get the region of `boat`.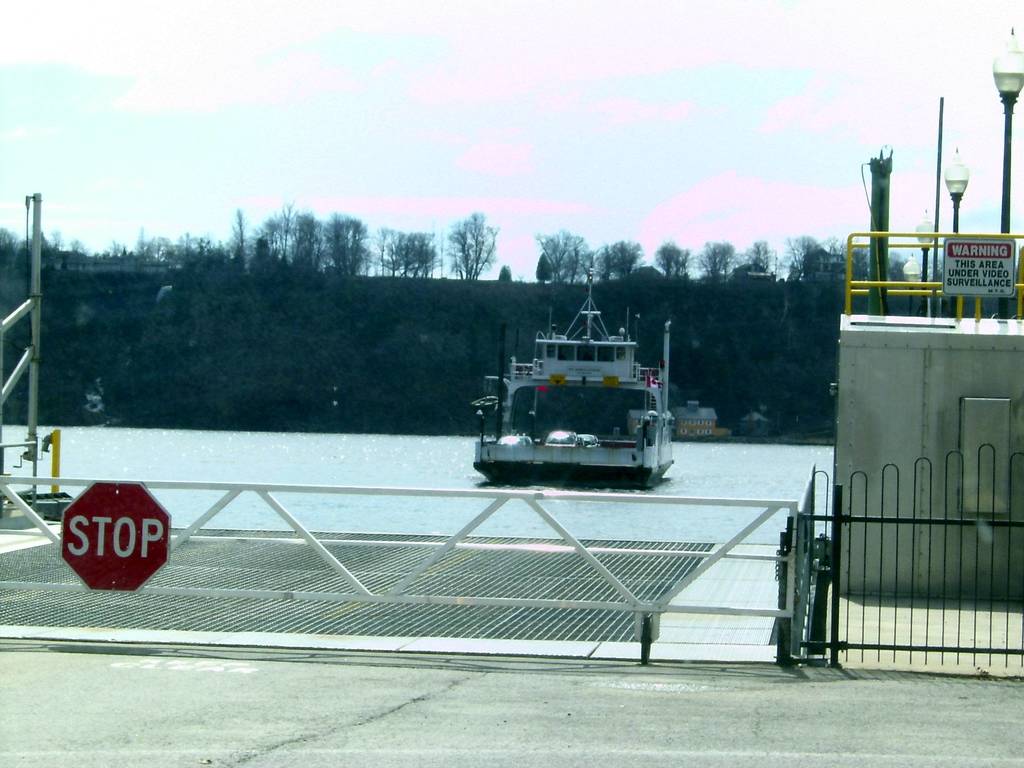
bbox(455, 284, 700, 489).
